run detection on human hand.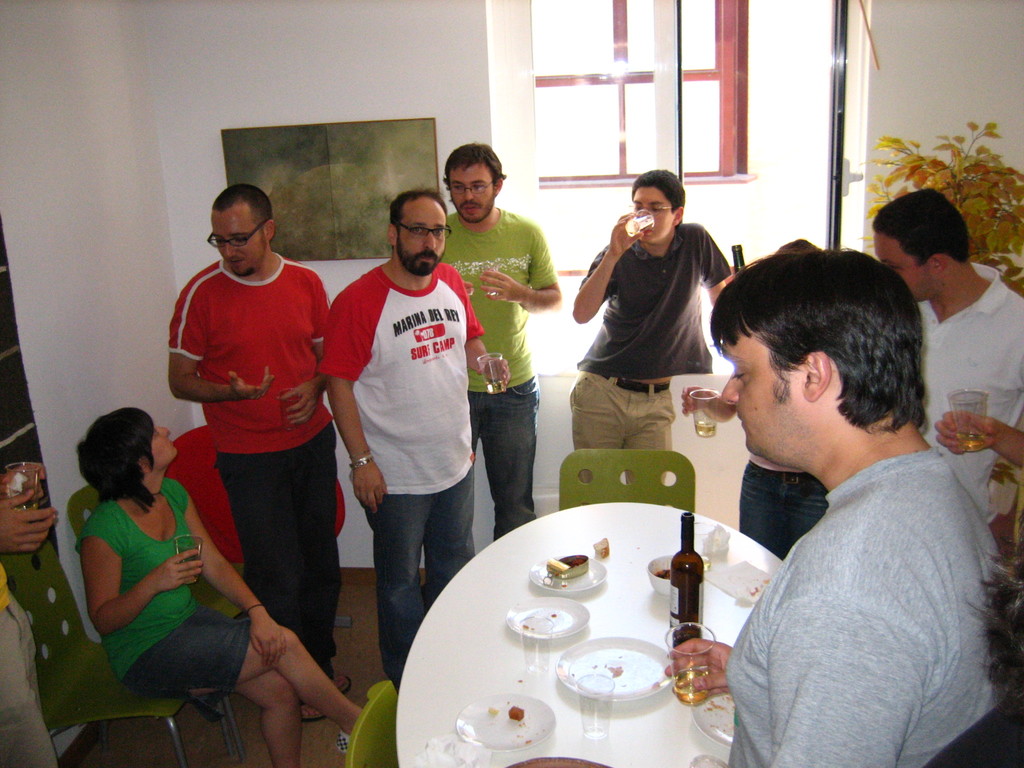
Result: pyautogui.locateOnScreen(0, 463, 49, 503).
